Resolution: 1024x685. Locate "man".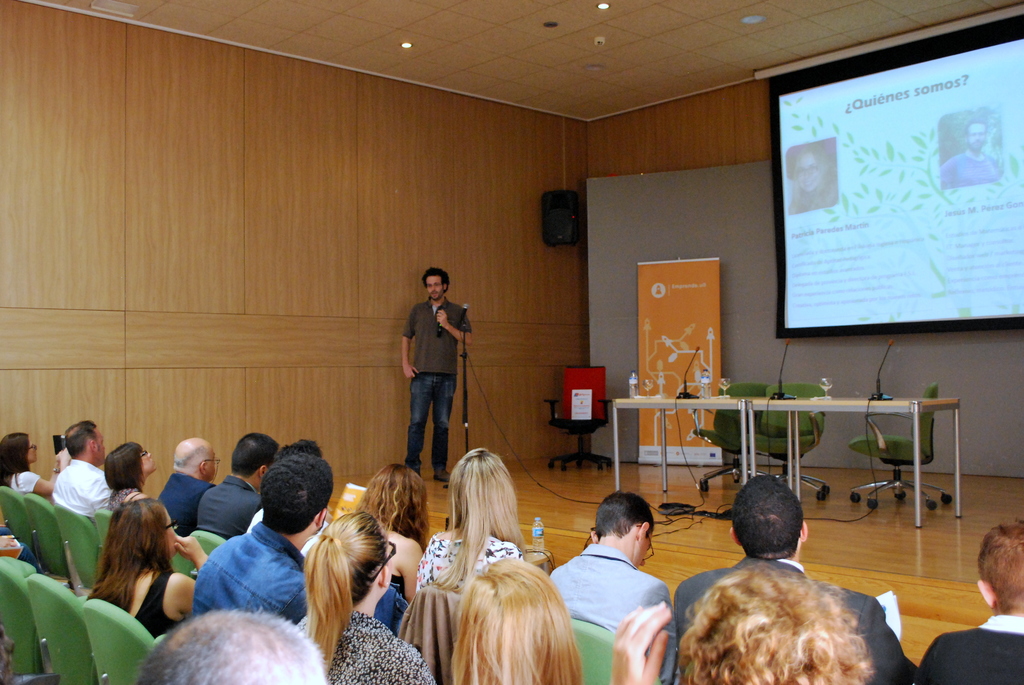
bbox=[399, 266, 473, 487].
